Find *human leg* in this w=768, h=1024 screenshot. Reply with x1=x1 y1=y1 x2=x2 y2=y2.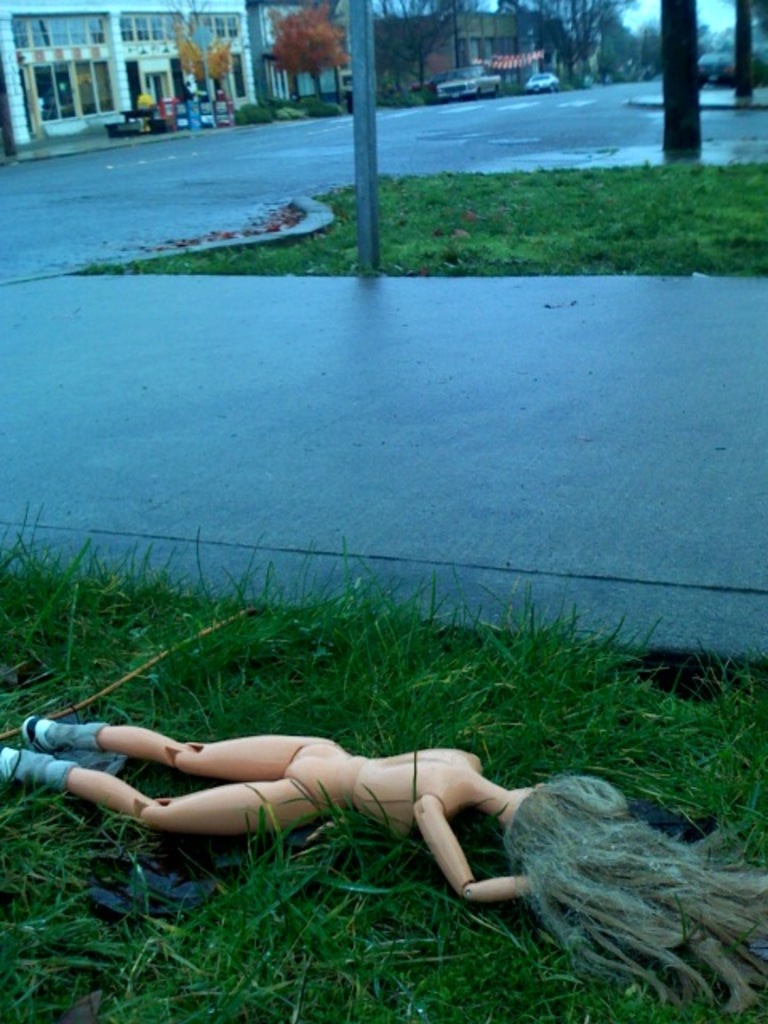
x1=18 y1=715 x2=326 y2=776.
